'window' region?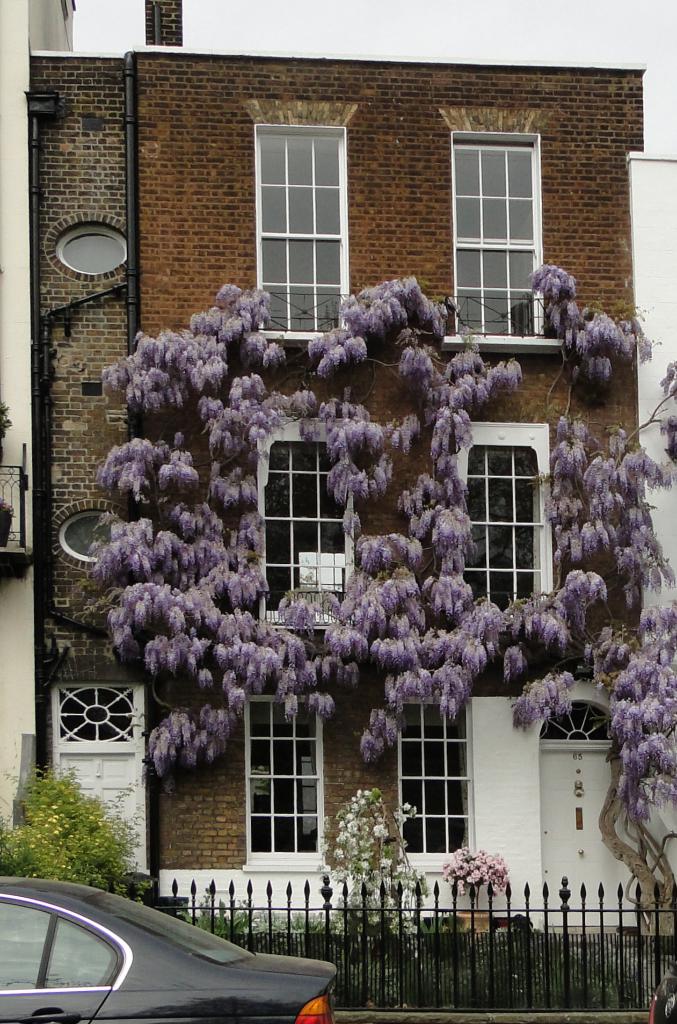
rect(56, 681, 136, 742)
